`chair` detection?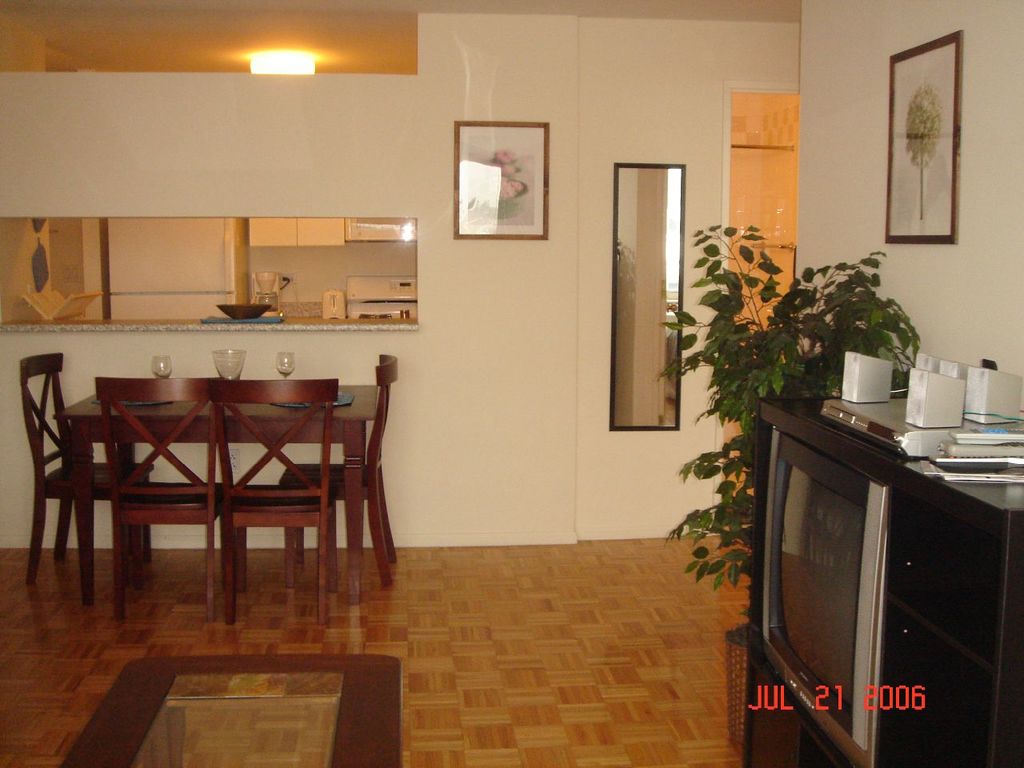
select_region(27, 345, 159, 610)
